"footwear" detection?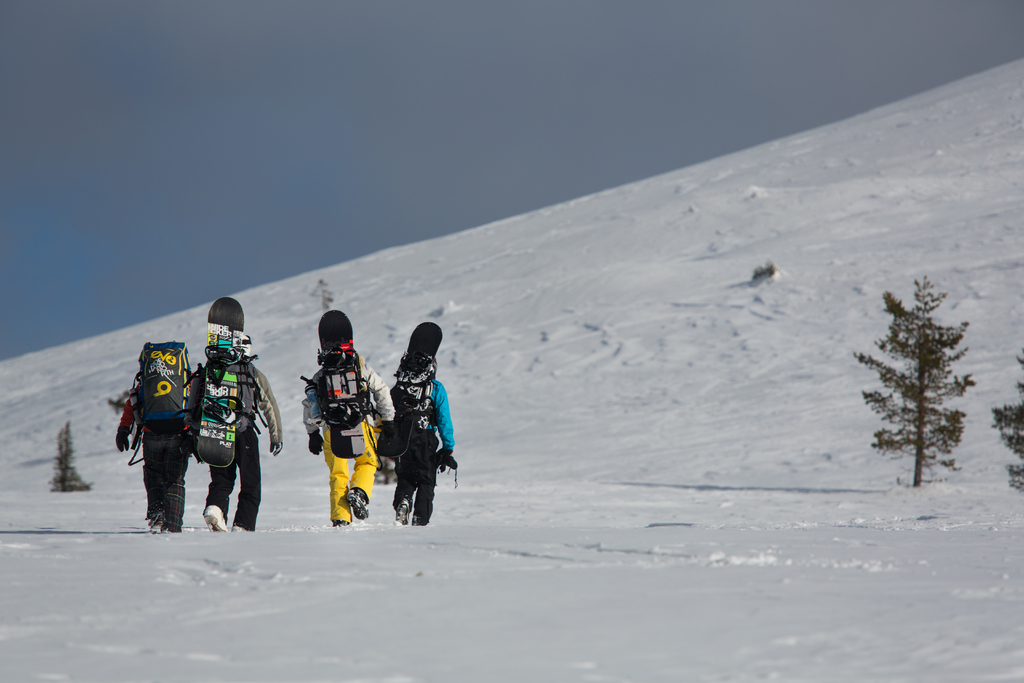
left=314, top=515, right=360, bottom=533
